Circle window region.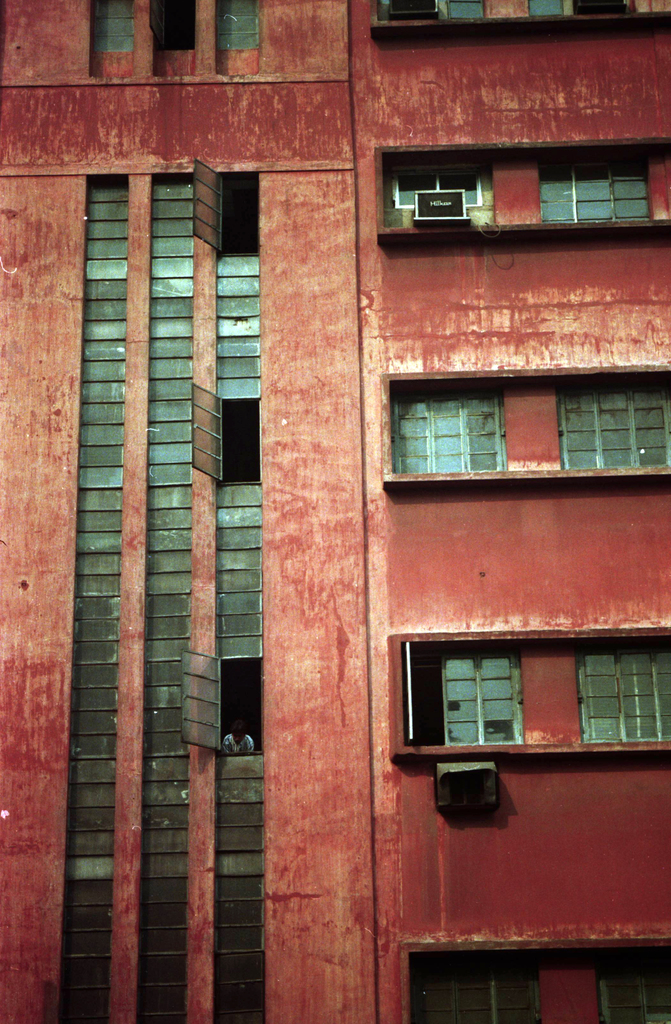
Region: select_region(394, 380, 505, 475).
